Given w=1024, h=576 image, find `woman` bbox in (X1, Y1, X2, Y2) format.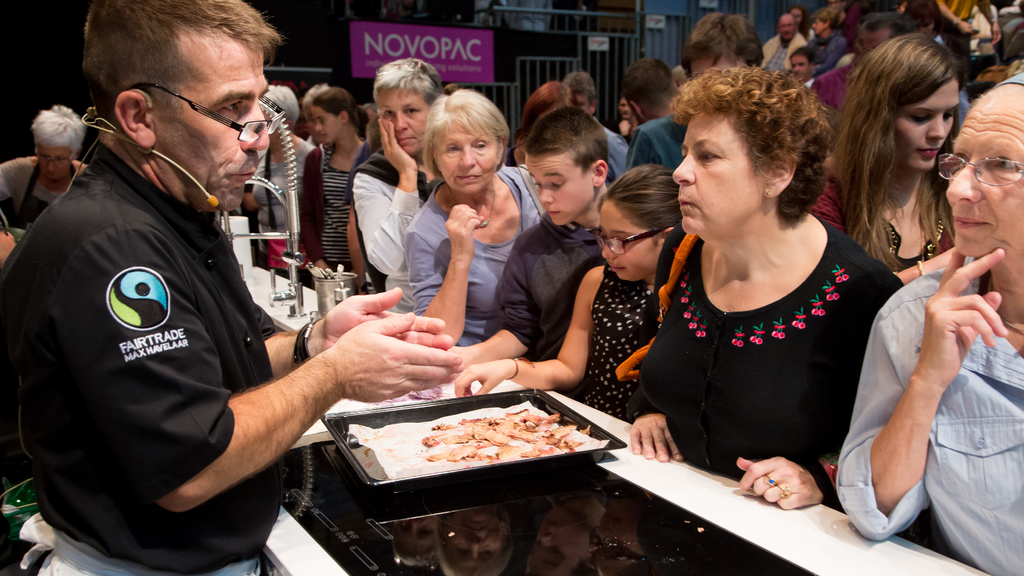
(621, 63, 906, 511).
